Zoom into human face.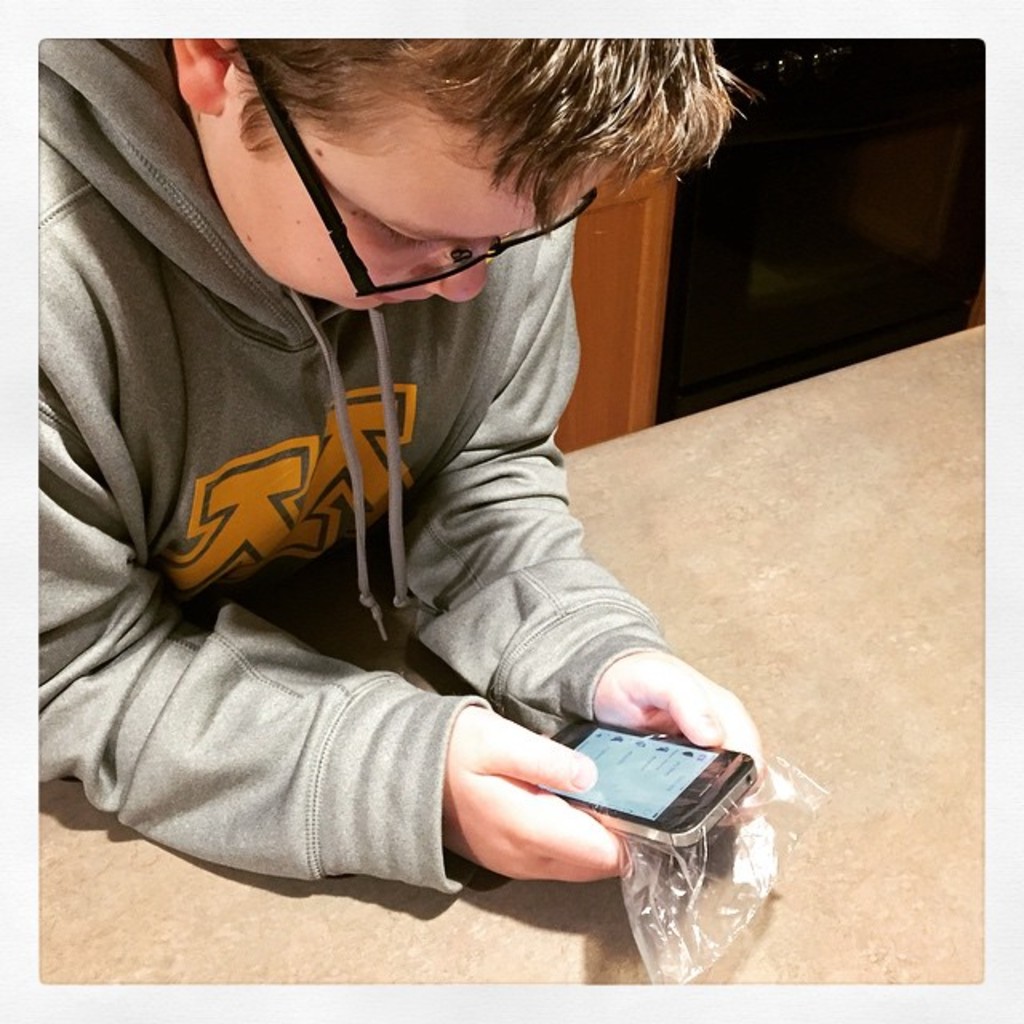
Zoom target: <region>197, 88, 603, 320</region>.
